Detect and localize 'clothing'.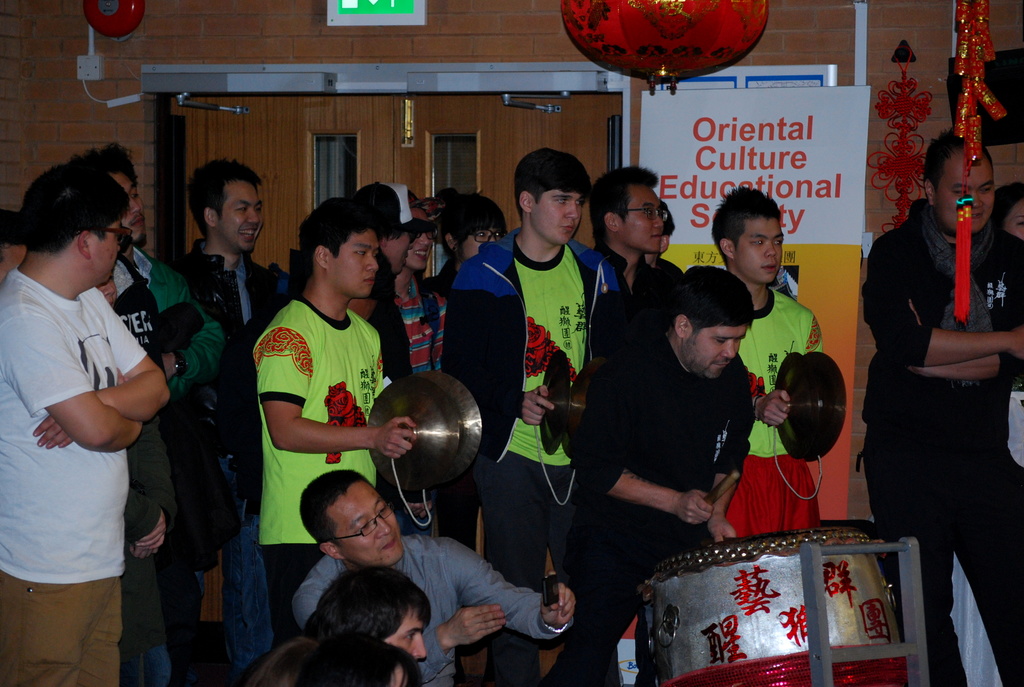
Localized at x1=177, y1=417, x2=289, y2=682.
